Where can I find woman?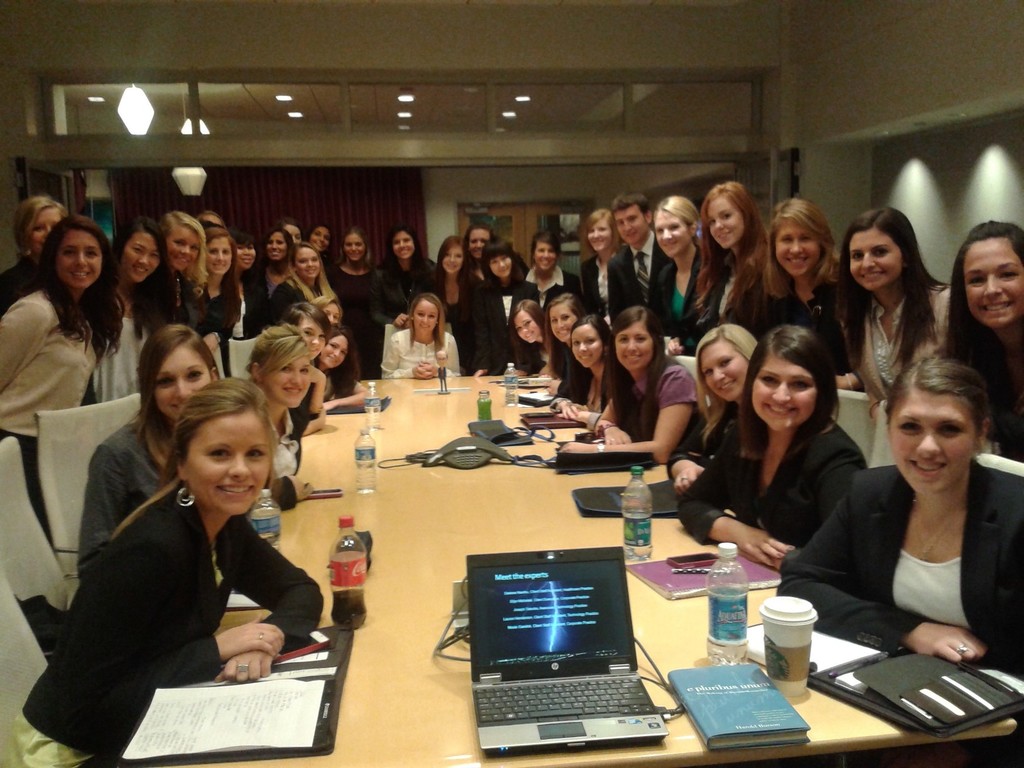
You can find it at box=[90, 217, 170, 404].
